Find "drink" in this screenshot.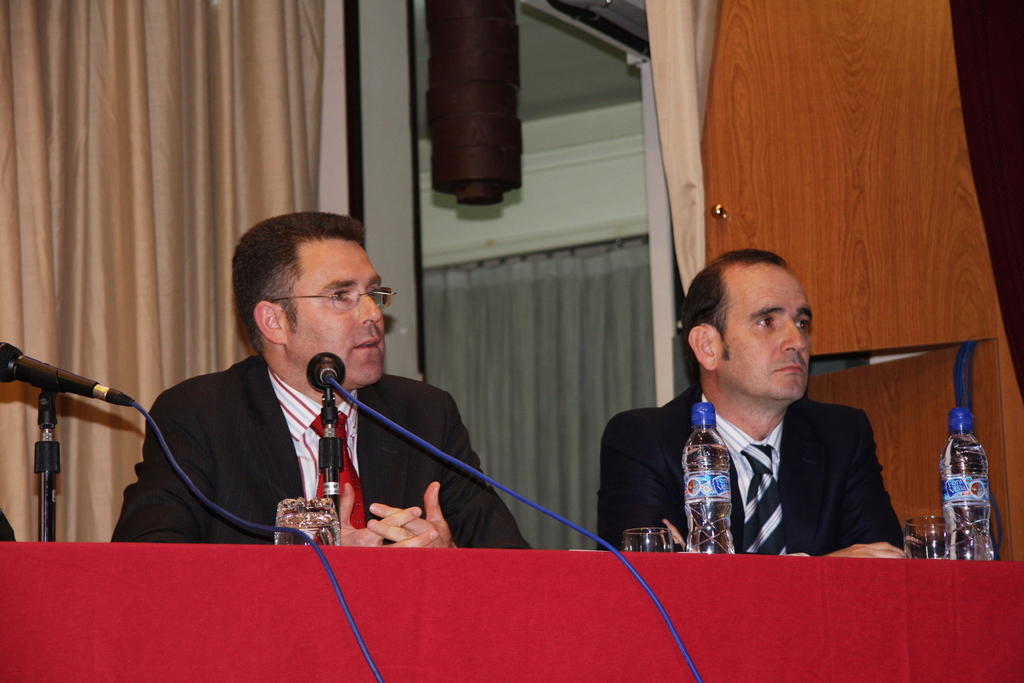
The bounding box for "drink" is 684 404 737 553.
